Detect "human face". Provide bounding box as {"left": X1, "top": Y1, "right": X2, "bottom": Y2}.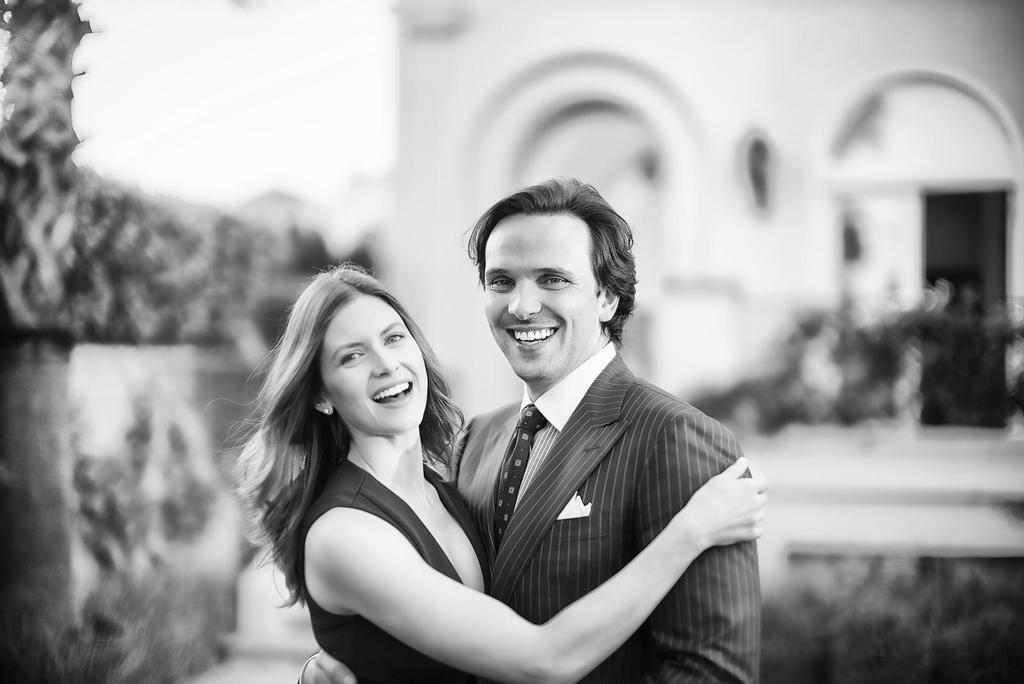
{"left": 483, "top": 216, "right": 596, "bottom": 381}.
